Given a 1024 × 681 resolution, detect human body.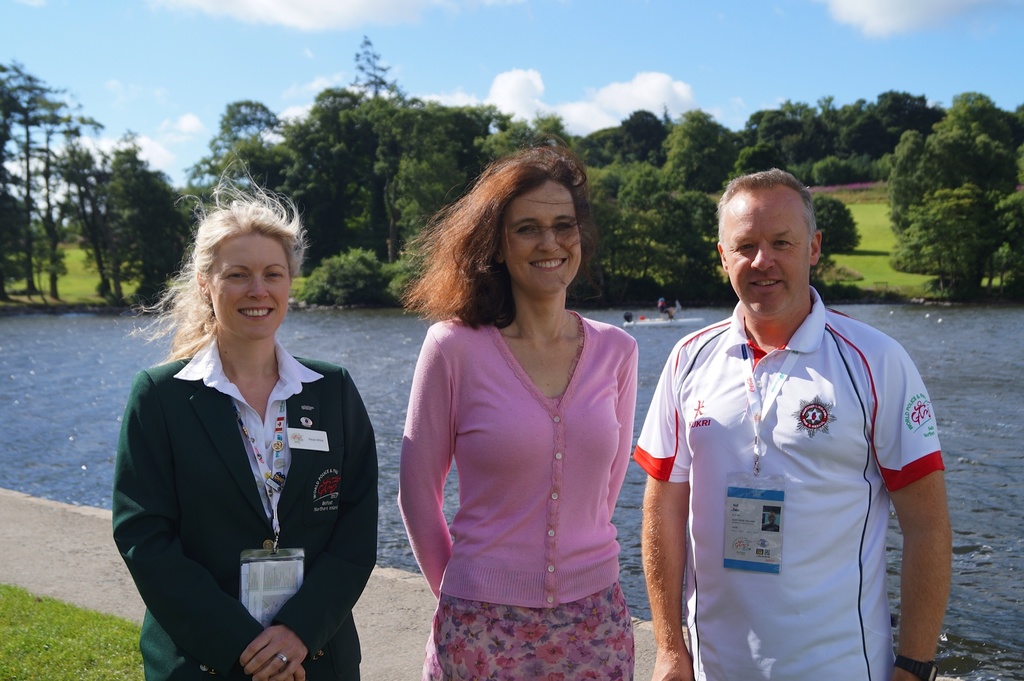
[left=384, top=150, right=657, bottom=680].
